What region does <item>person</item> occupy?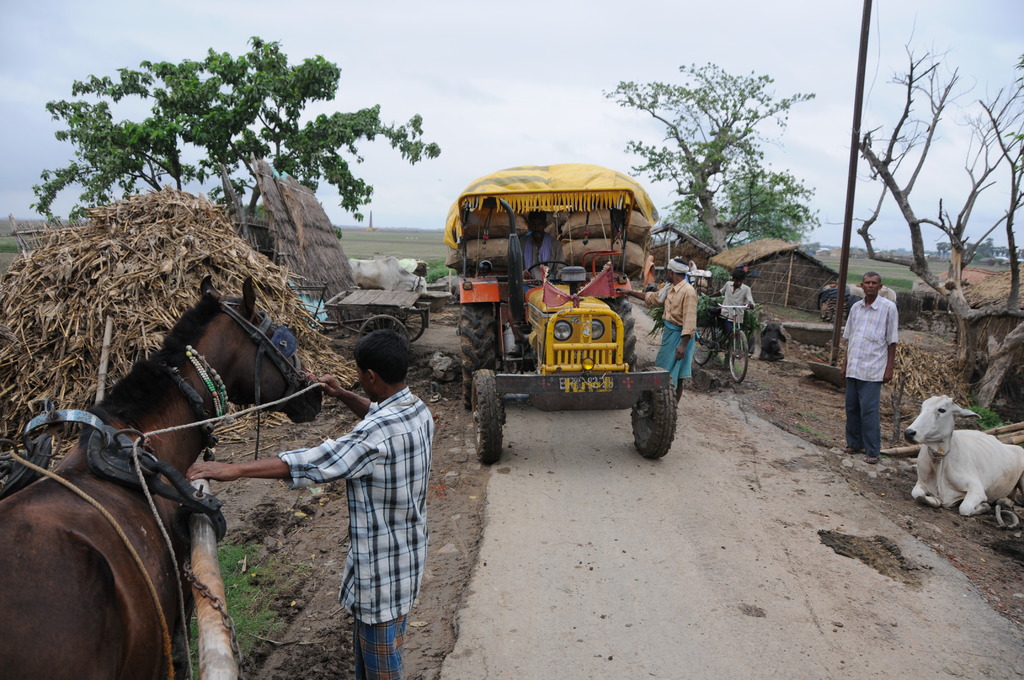
<box>833,266,902,464</box>.
